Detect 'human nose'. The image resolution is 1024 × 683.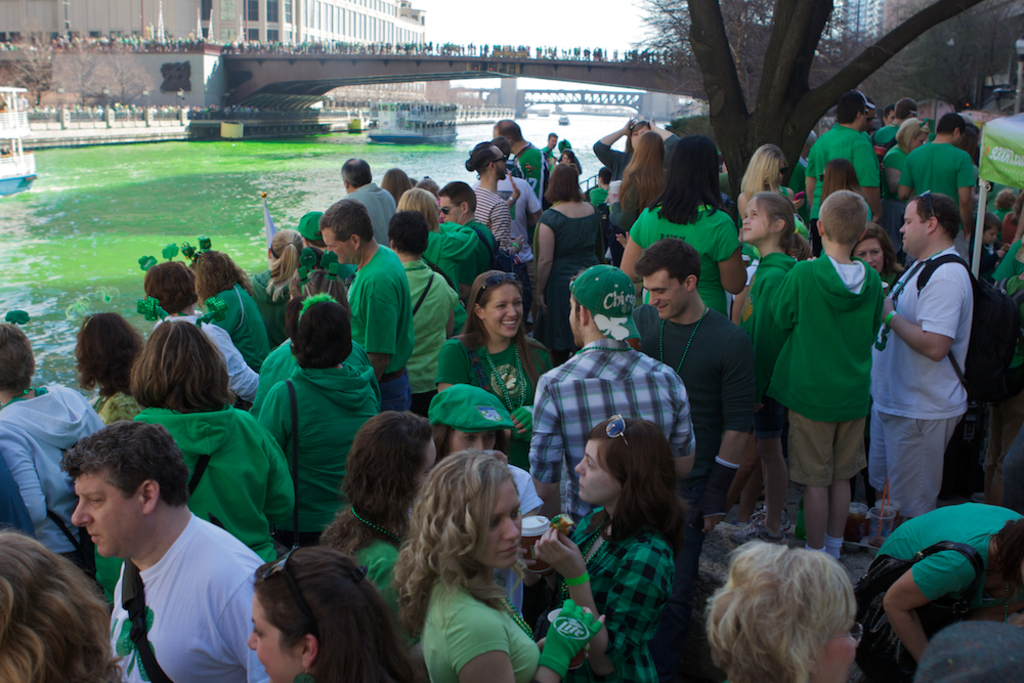
[506,304,517,319].
